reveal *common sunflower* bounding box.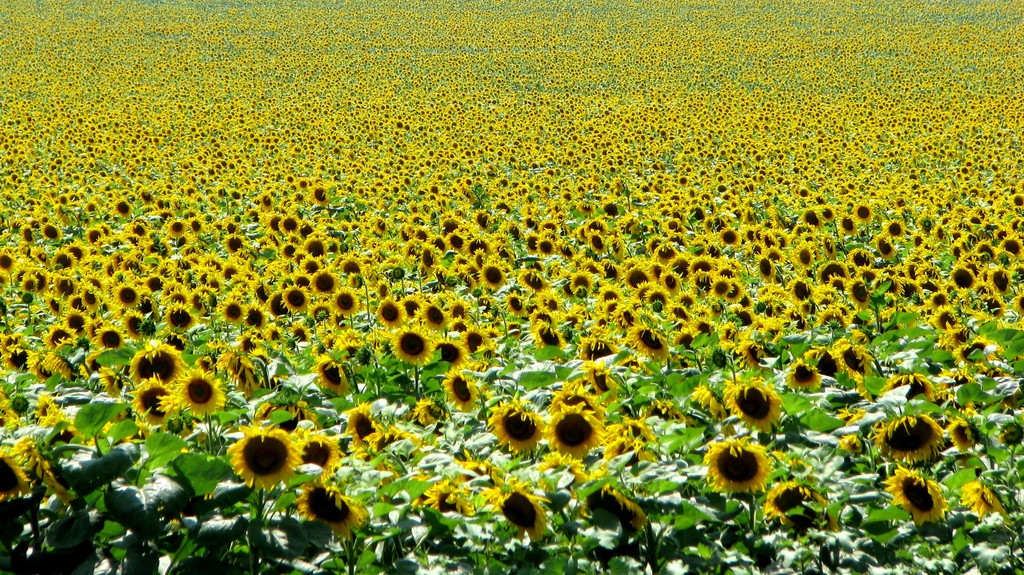
Revealed: 846 339 874 378.
